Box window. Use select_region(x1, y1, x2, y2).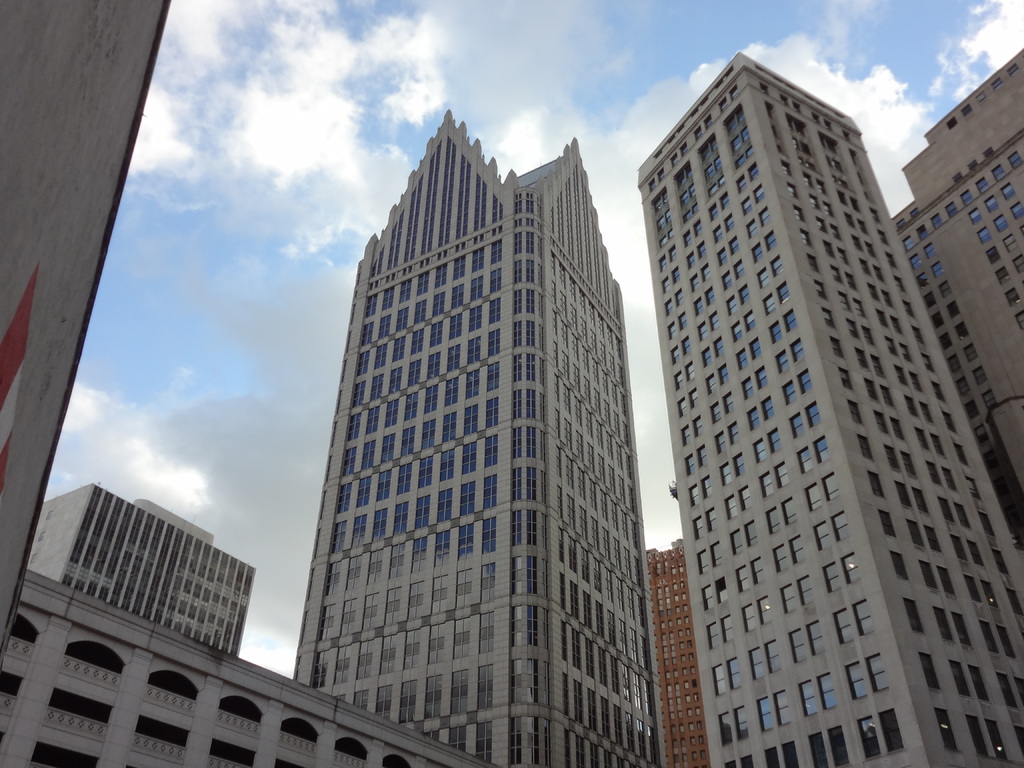
select_region(895, 415, 900, 442).
